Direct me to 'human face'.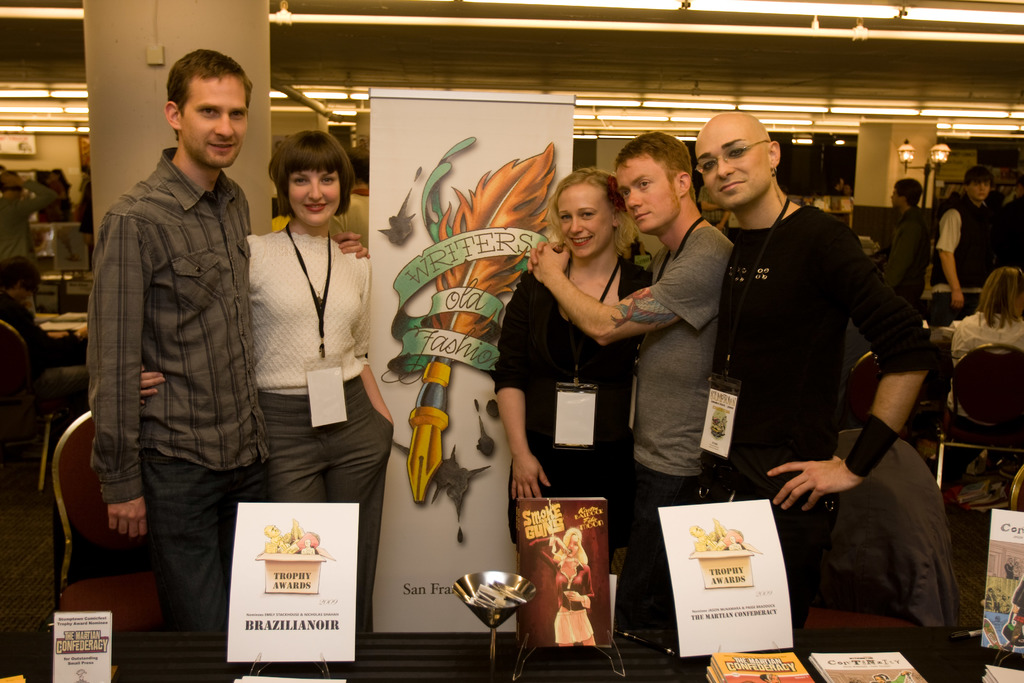
Direction: pyautogui.locateOnScreen(693, 115, 772, 210).
